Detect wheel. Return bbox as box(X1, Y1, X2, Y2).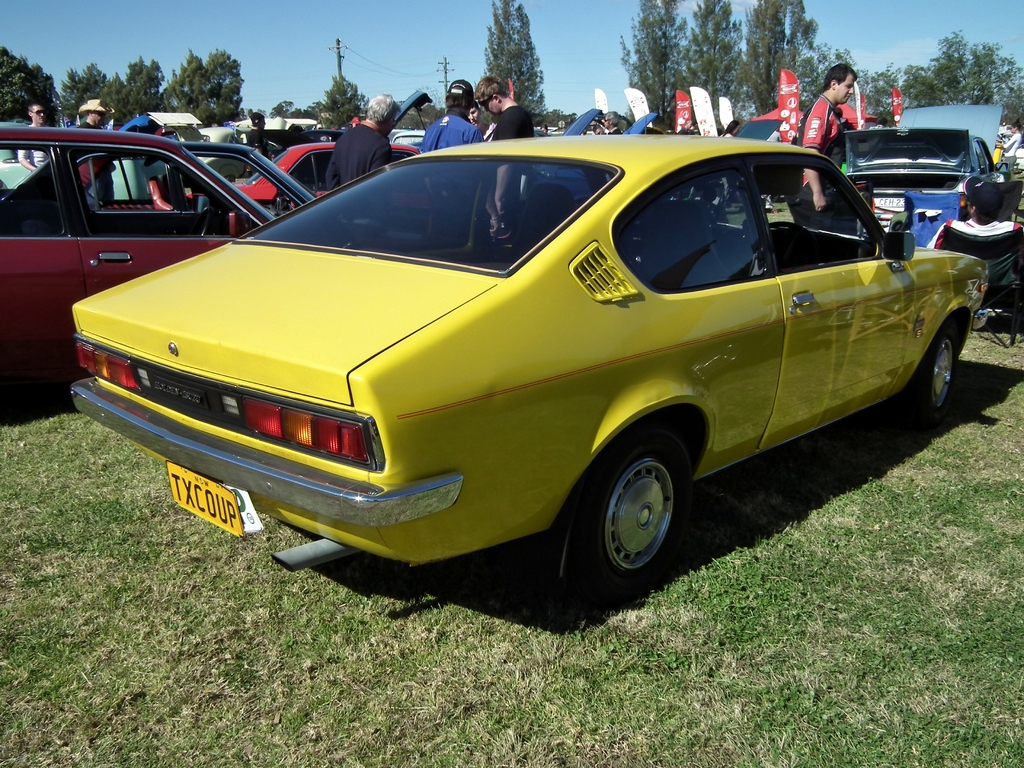
box(992, 271, 1023, 347).
